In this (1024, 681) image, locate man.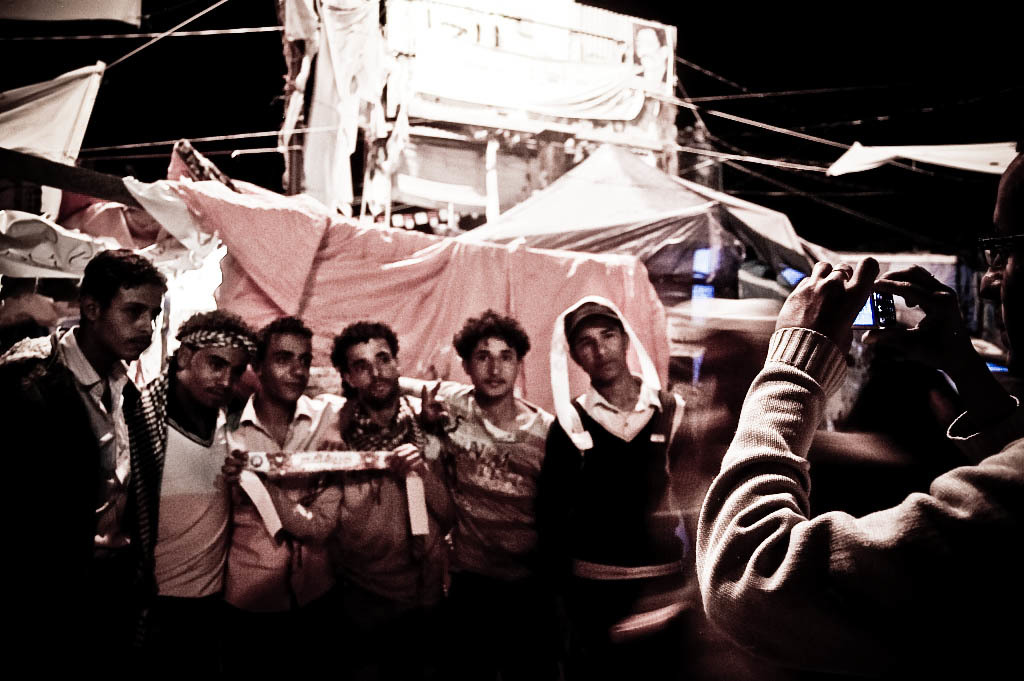
Bounding box: bbox(0, 254, 172, 674).
